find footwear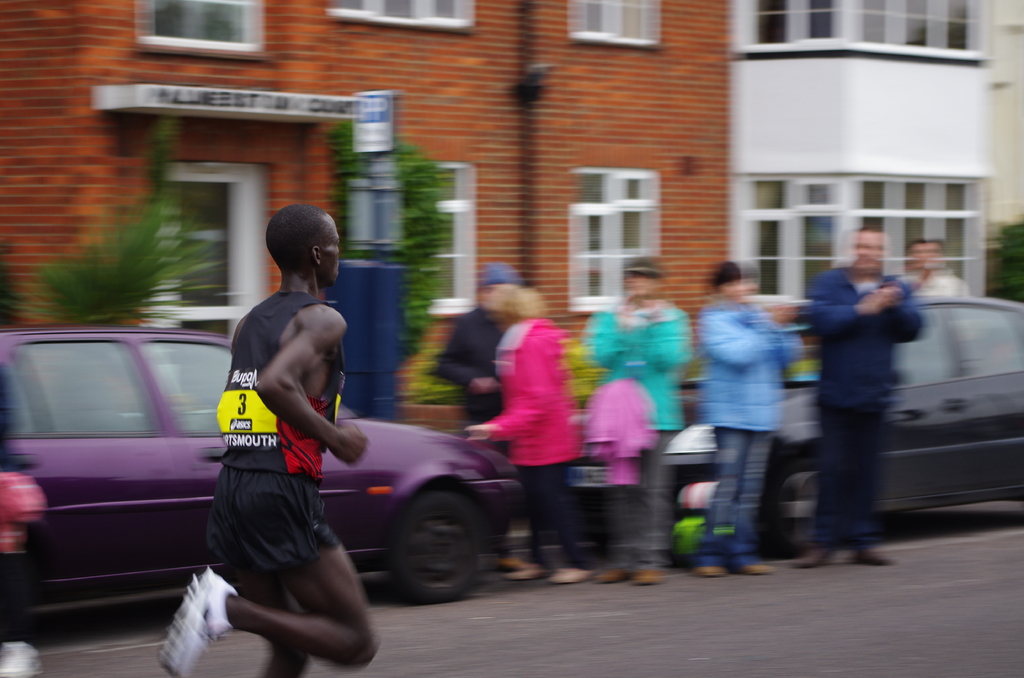
box=[547, 565, 590, 586]
